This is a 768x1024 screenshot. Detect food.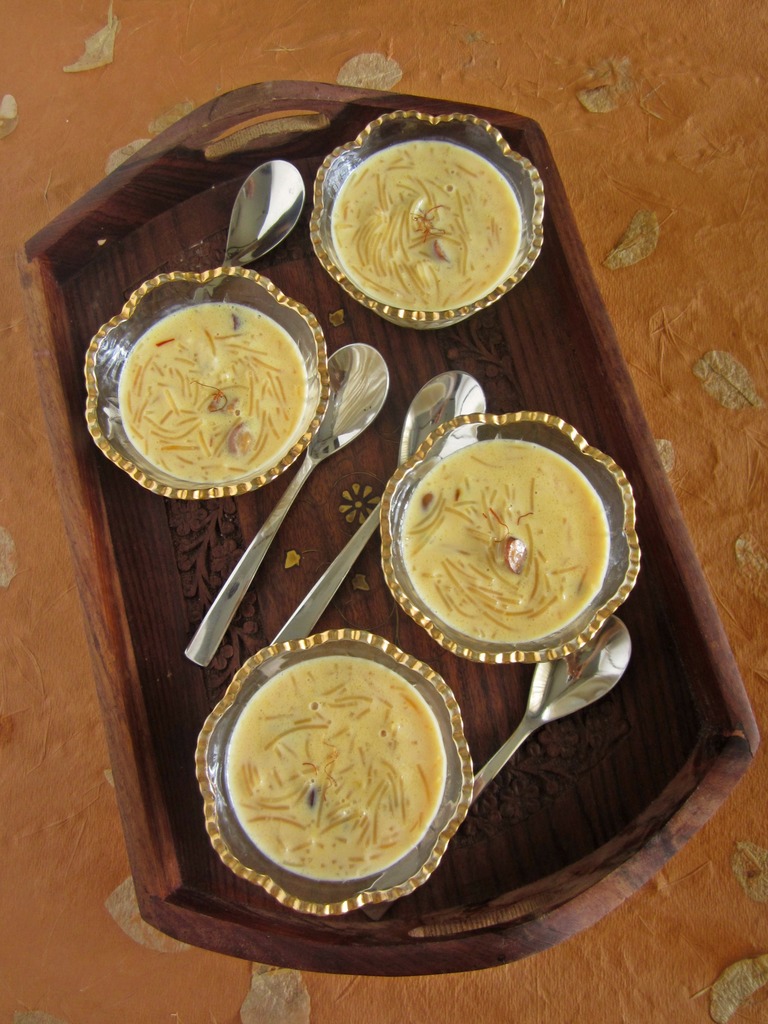
bbox=(115, 304, 304, 484).
